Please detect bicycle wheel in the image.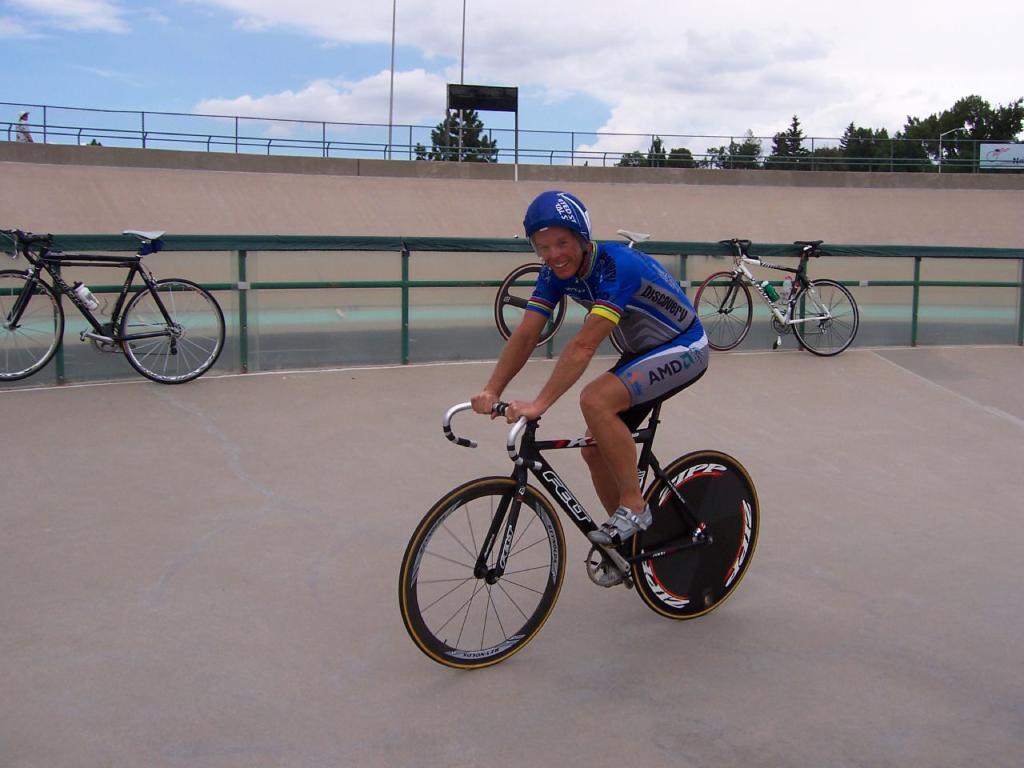
pyautogui.locateOnScreen(790, 278, 862, 363).
